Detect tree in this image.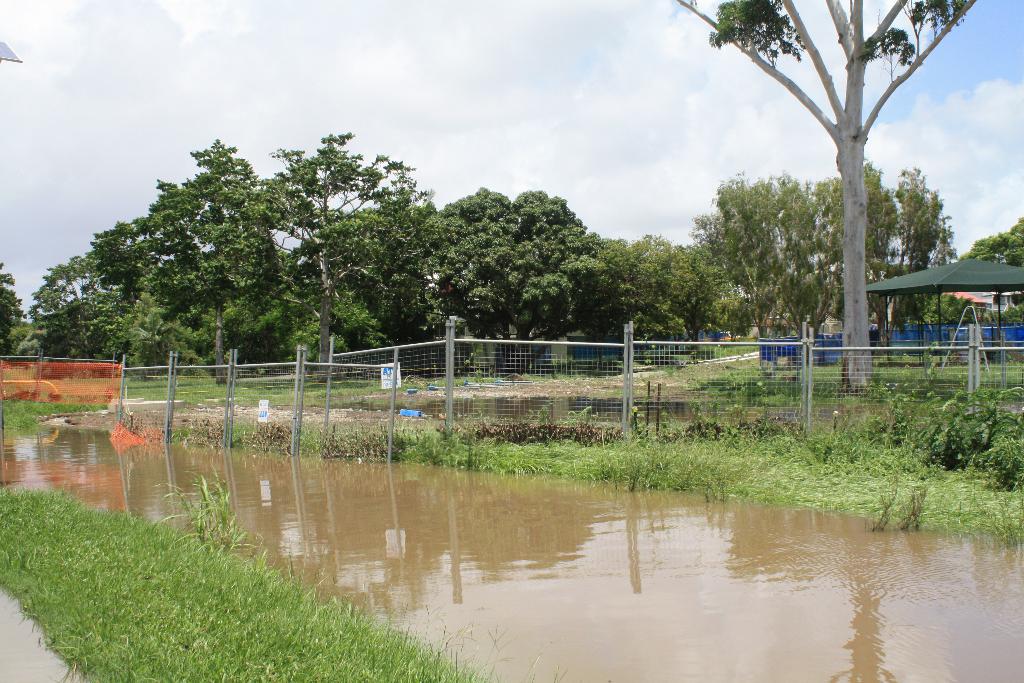
Detection: [27,258,106,359].
